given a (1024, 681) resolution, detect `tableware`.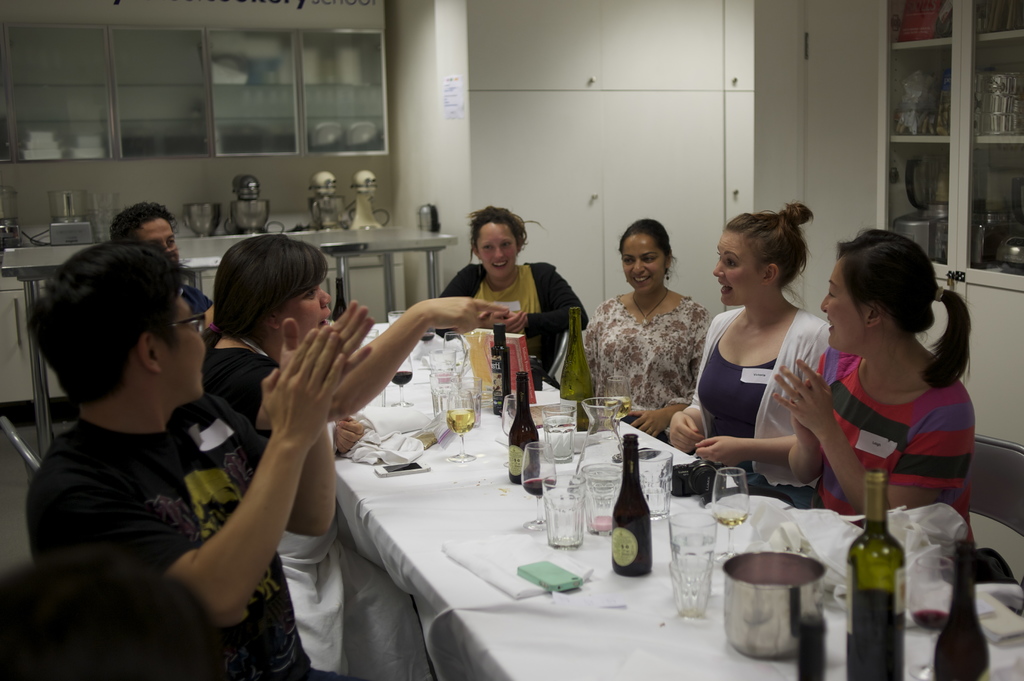
{"left": 727, "top": 540, "right": 847, "bottom": 657}.
